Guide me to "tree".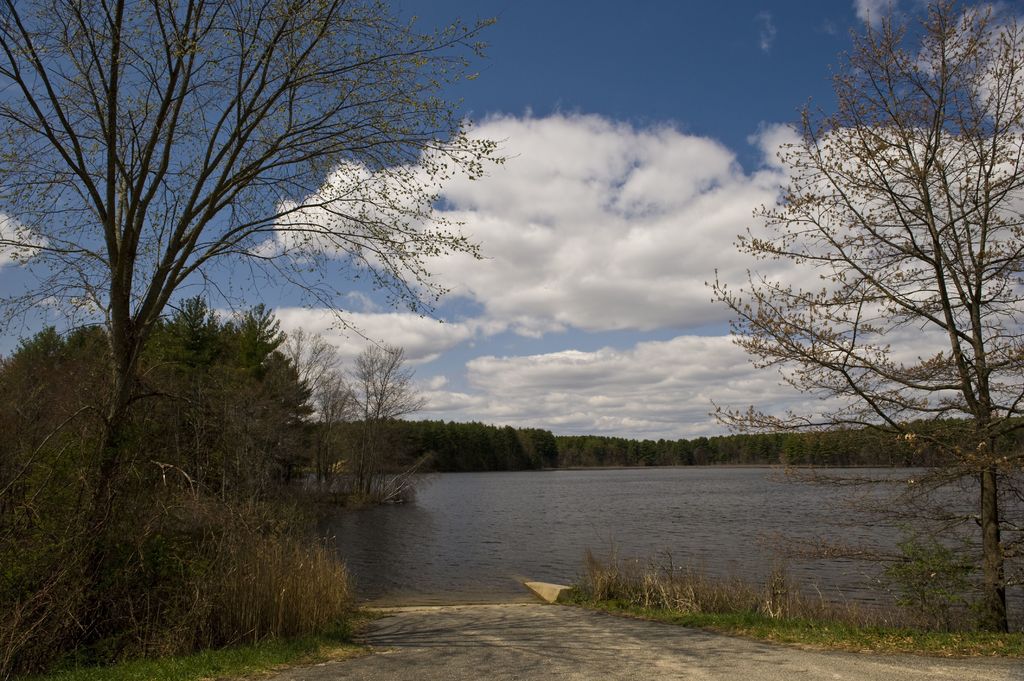
Guidance: detection(350, 337, 409, 492).
